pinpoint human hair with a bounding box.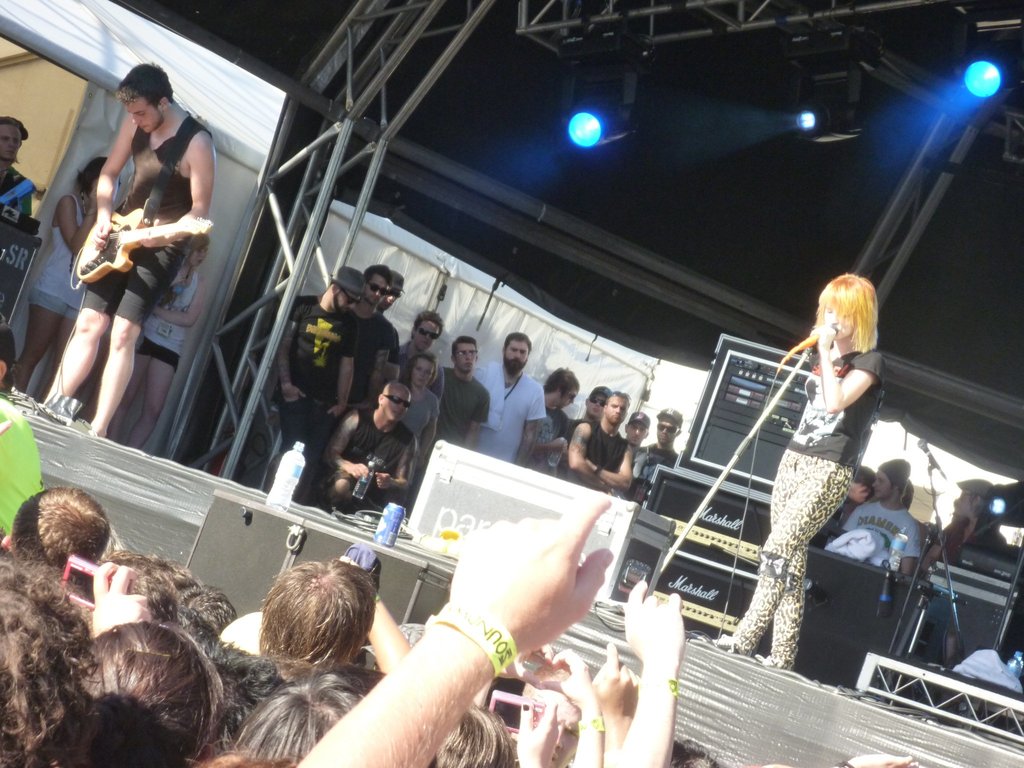
l=0, t=114, r=30, b=163.
